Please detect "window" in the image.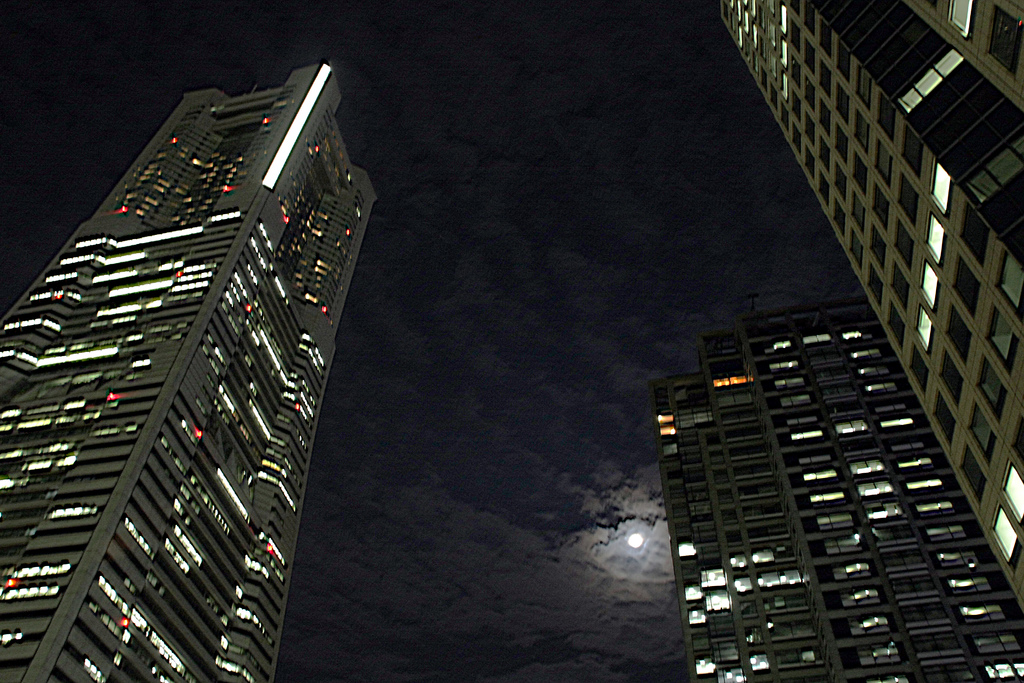
835:83:856:120.
